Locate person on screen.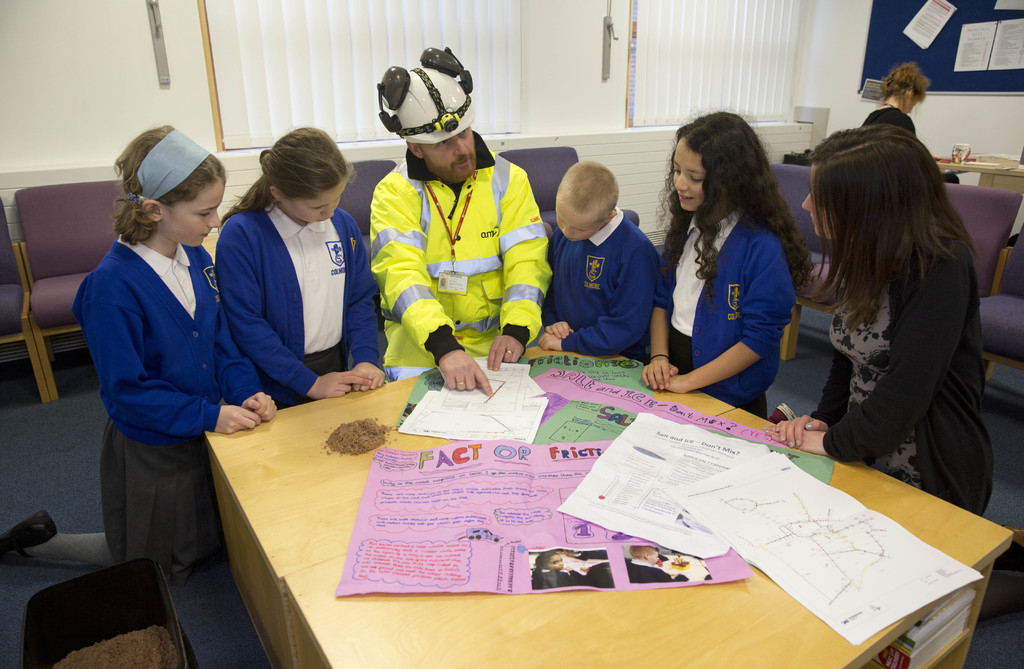
On screen at 759 126 998 519.
